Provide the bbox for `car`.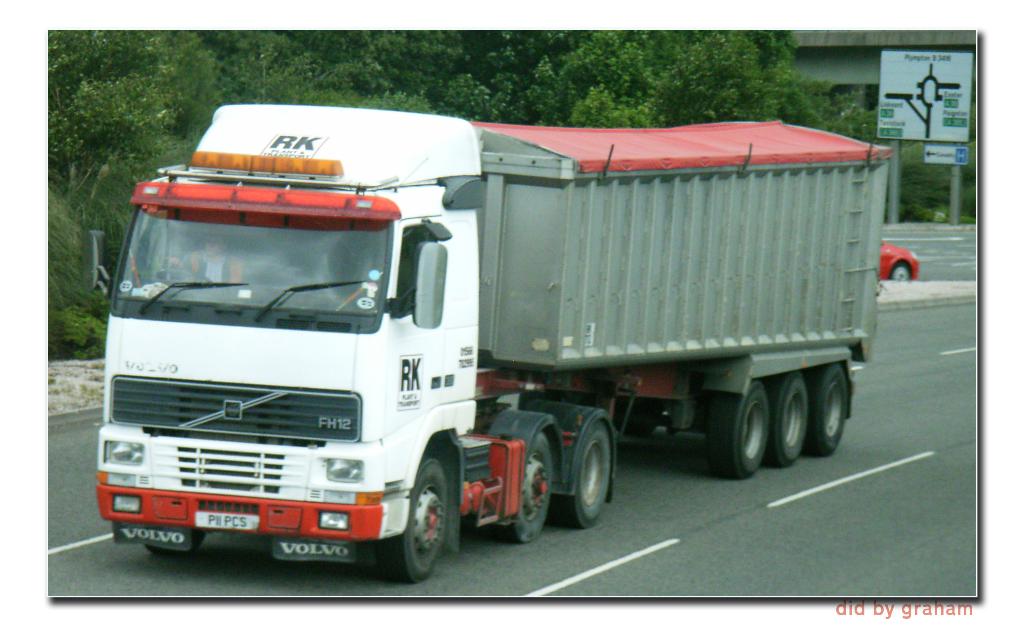
883 243 922 279.
